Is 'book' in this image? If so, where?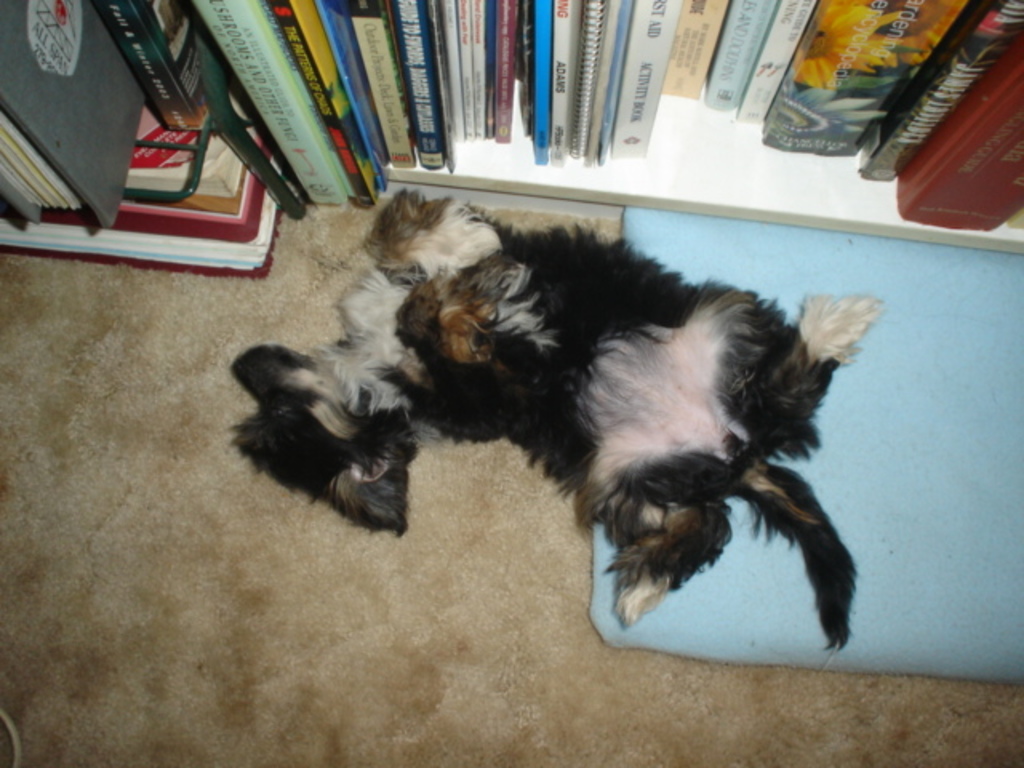
Yes, at <bbox>197, 0, 362, 208</bbox>.
